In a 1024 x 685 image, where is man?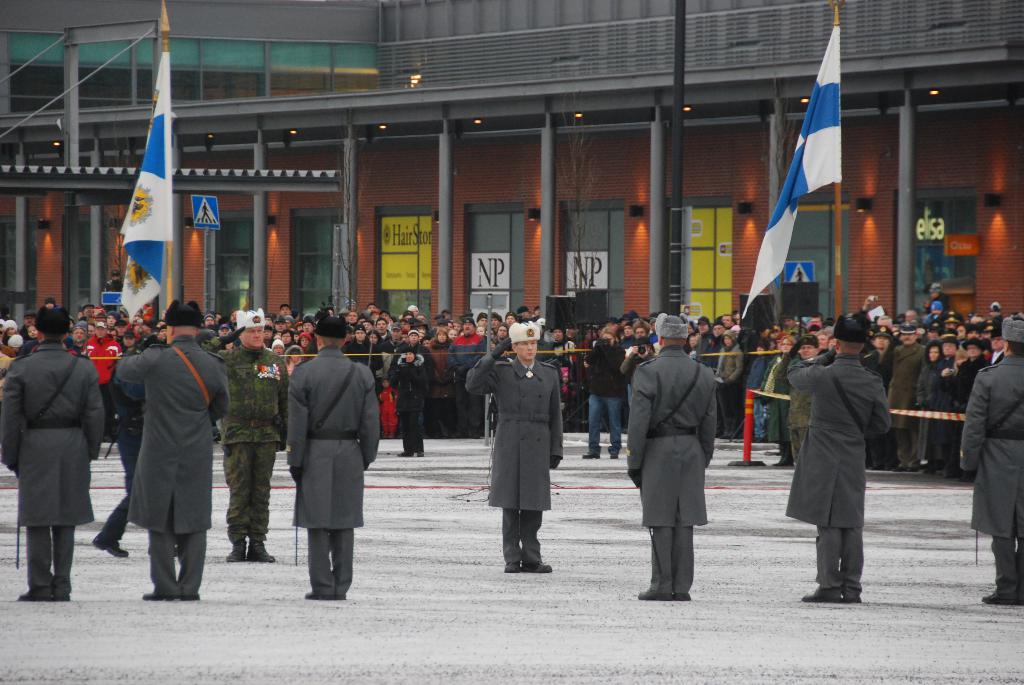
<box>785,310,901,605</box>.
